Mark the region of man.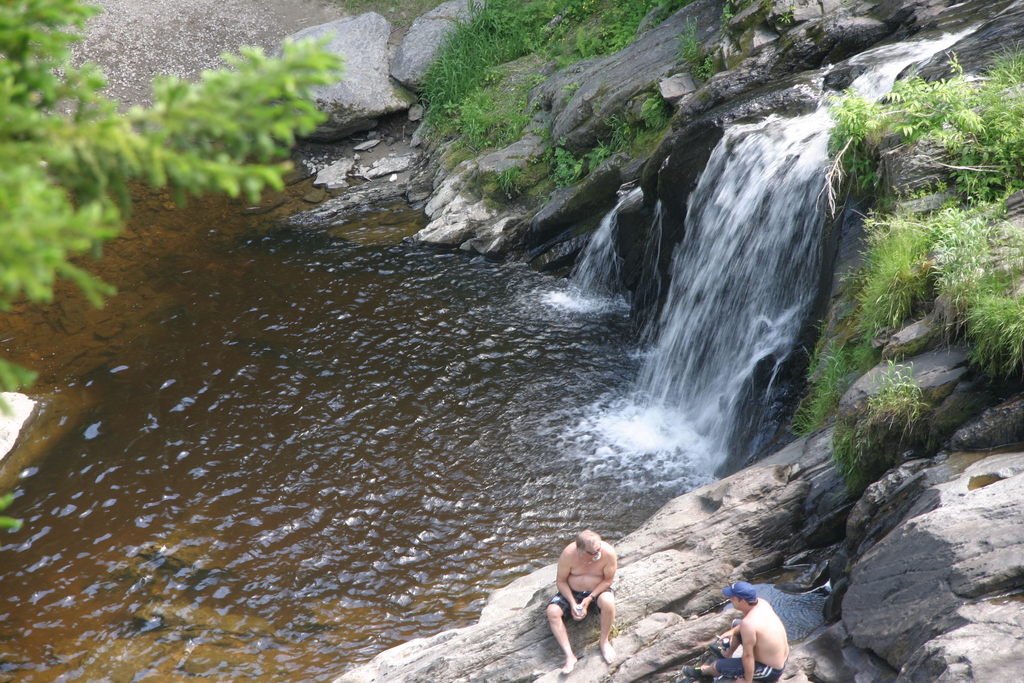
Region: left=683, top=580, right=791, bottom=682.
